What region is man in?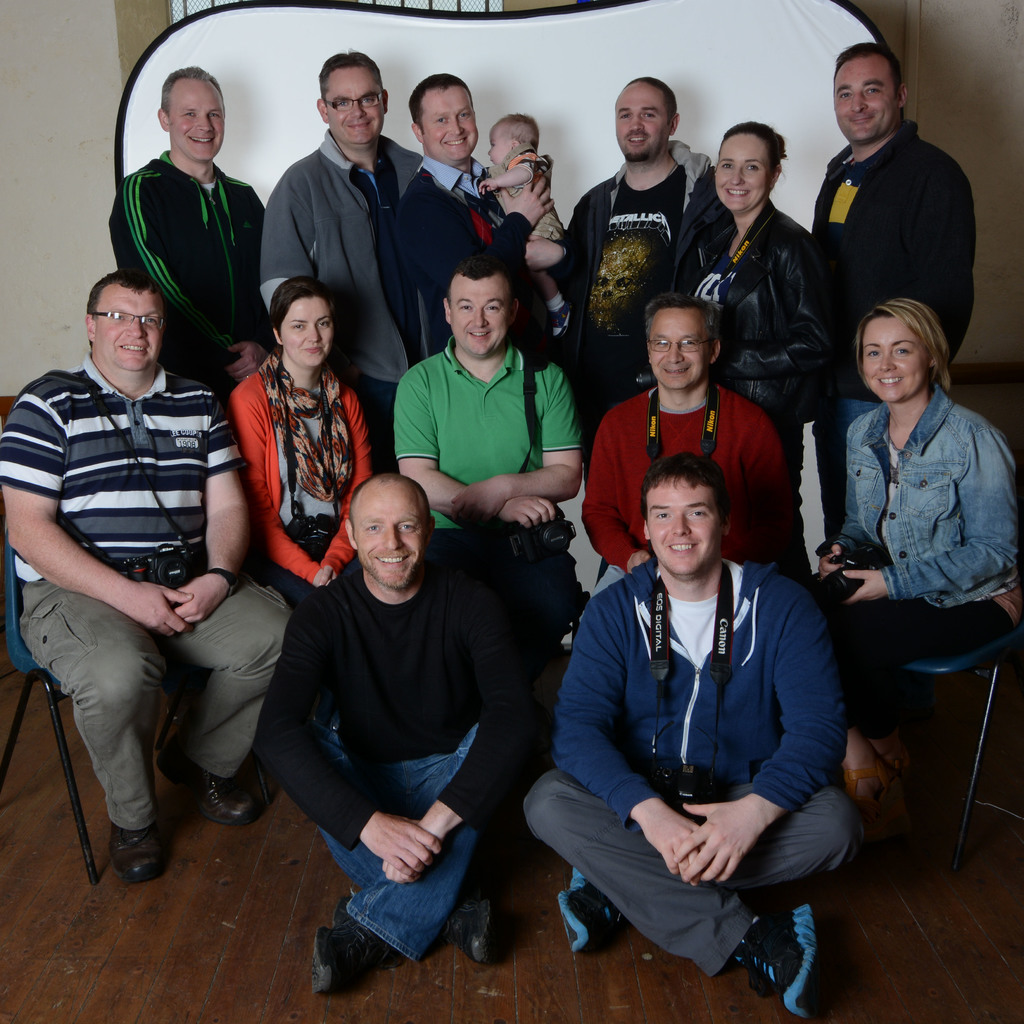
<region>404, 76, 557, 364</region>.
